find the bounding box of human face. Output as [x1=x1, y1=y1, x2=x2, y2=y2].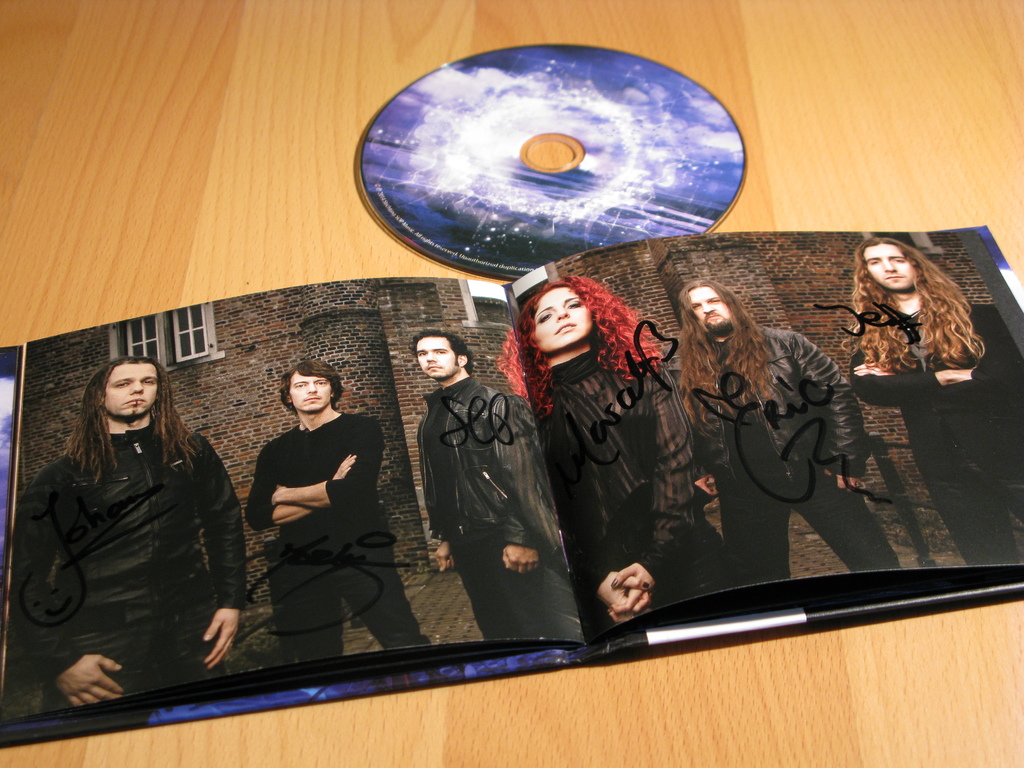
[x1=861, y1=241, x2=912, y2=287].
